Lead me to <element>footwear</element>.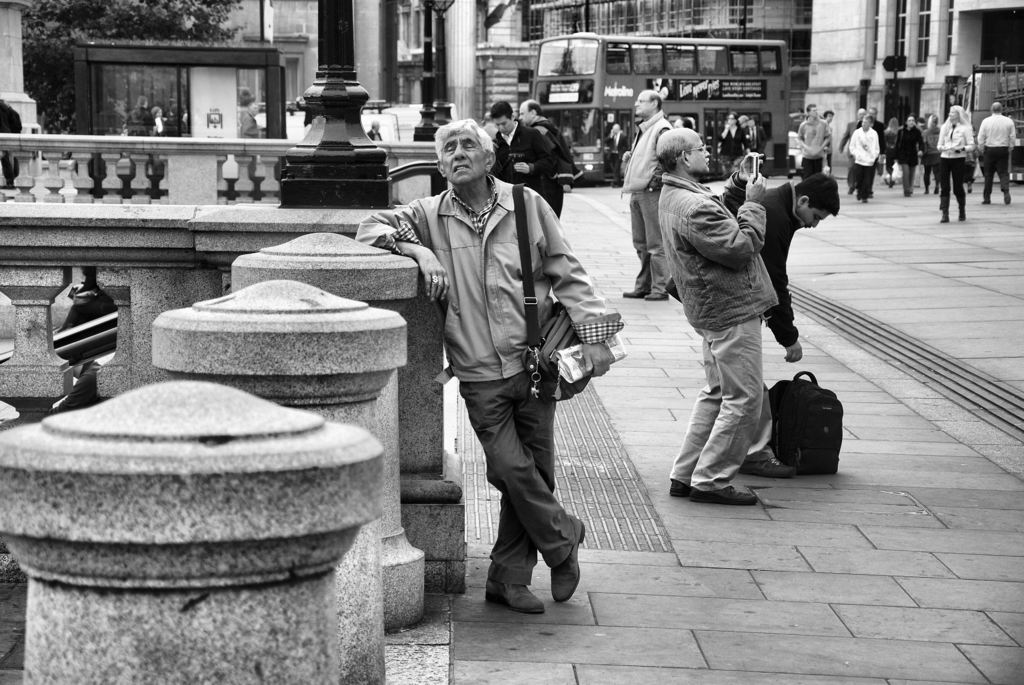
Lead to box=[981, 196, 989, 205].
